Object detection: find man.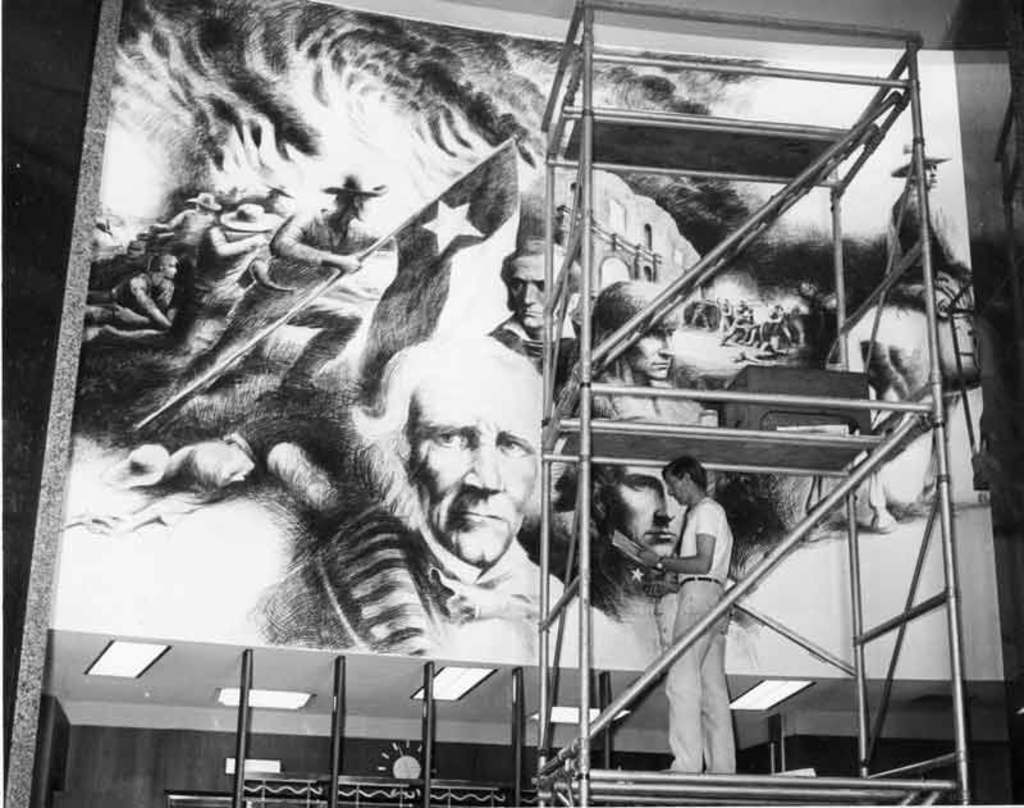
[x1=204, y1=321, x2=625, y2=694].
